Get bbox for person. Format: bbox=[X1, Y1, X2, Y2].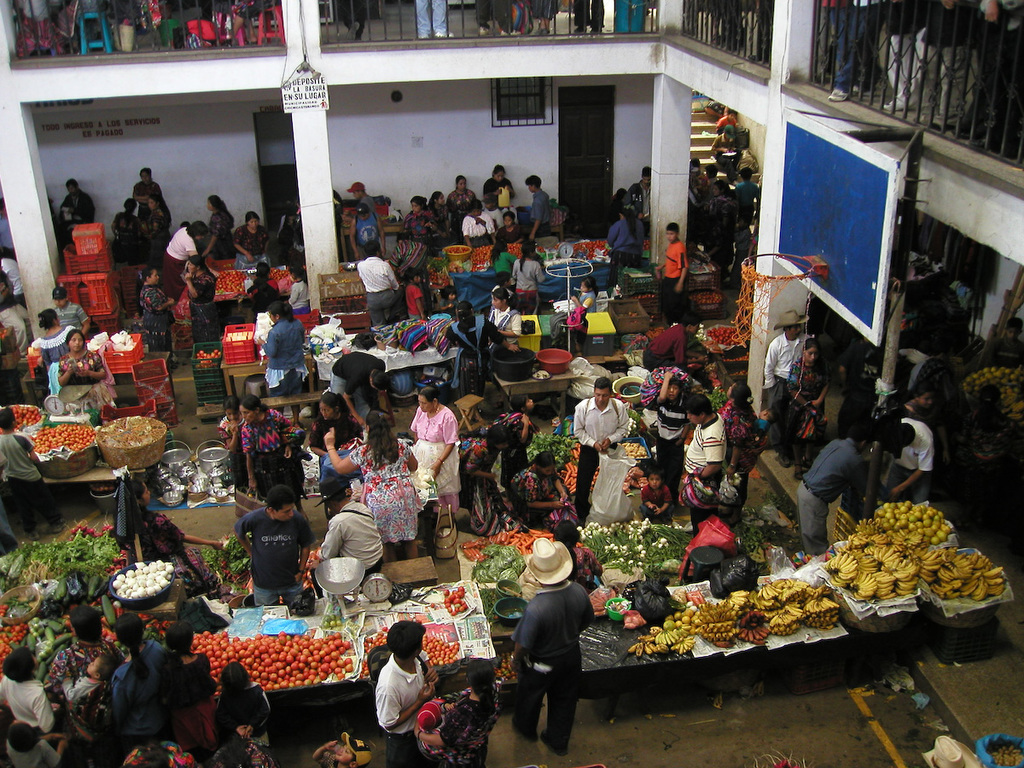
bbox=[637, 467, 675, 521].
